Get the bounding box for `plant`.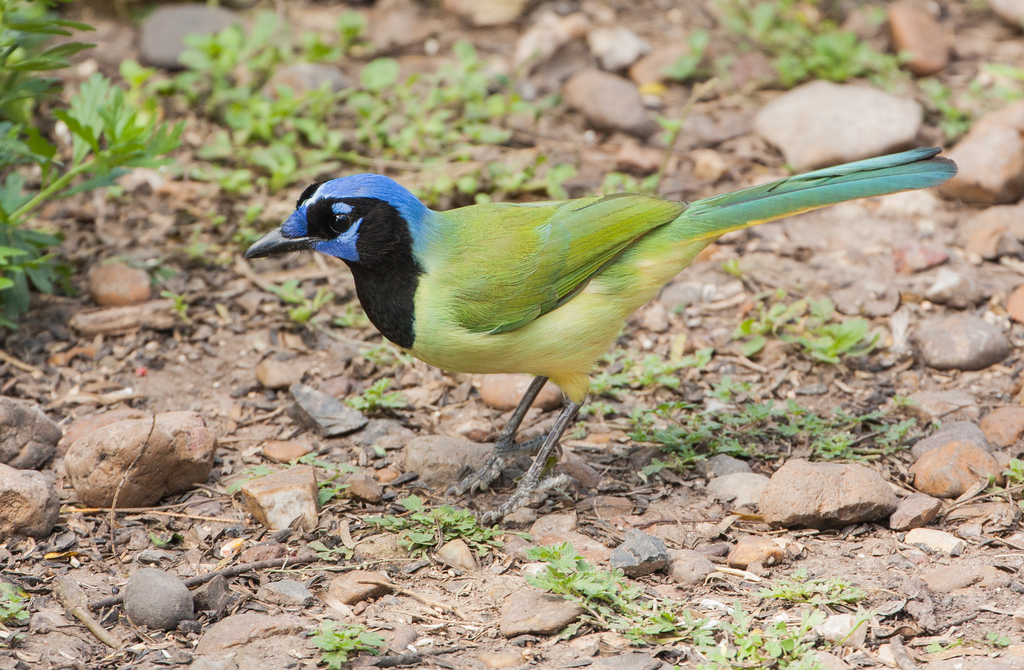
<bbox>723, 566, 883, 613</bbox>.
